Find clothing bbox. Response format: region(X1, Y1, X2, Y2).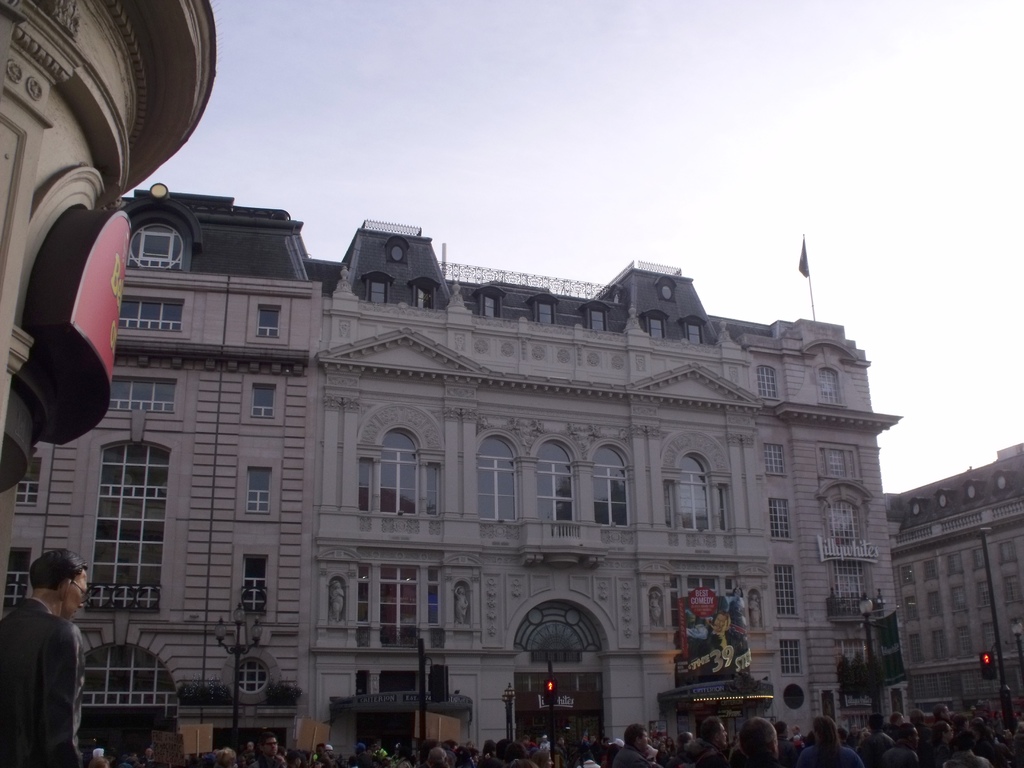
region(857, 731, 893, 767).
